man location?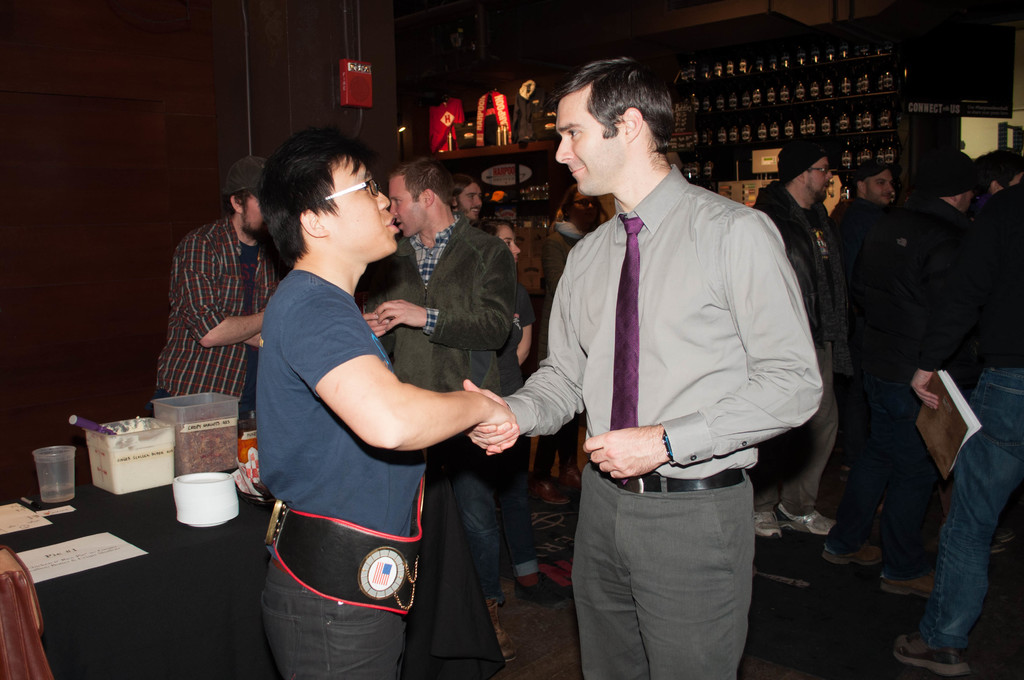
BBox(519, 64, 838, 659)
